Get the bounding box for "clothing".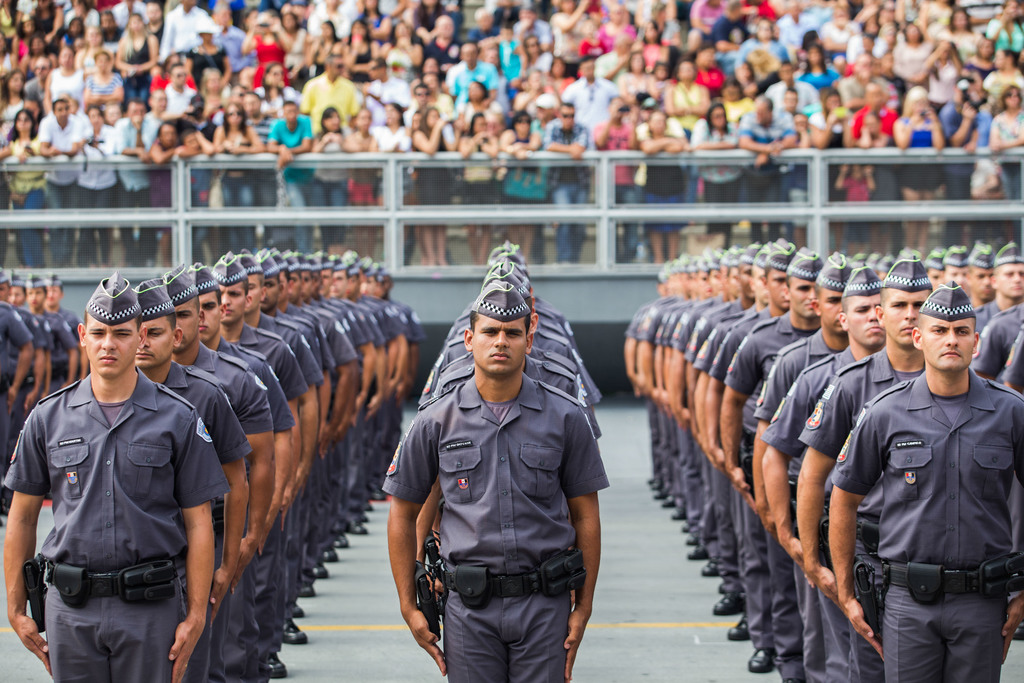
[694,1,724,39].
